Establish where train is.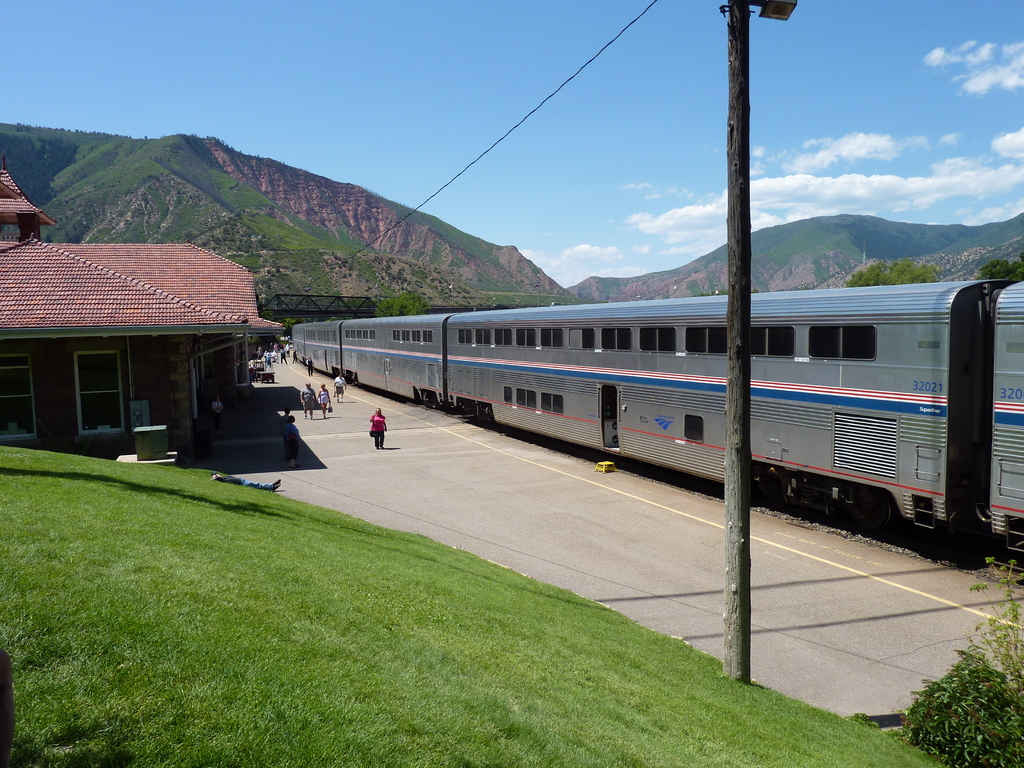
Established at bbox=[291, 275, 1023, 572].
